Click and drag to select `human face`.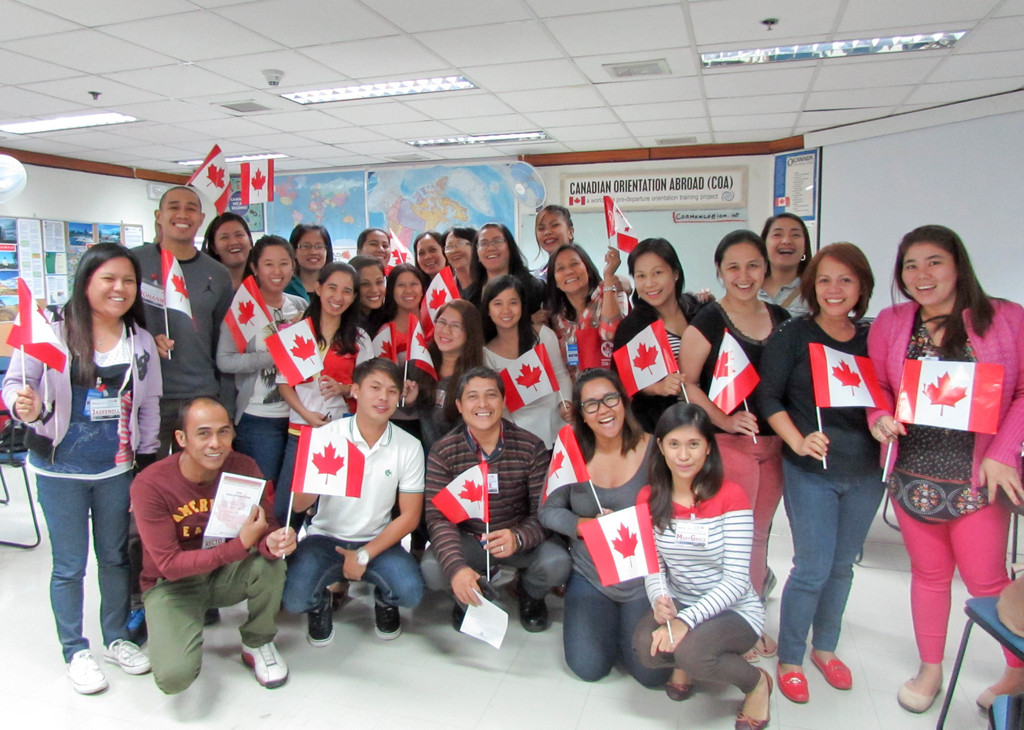
Selection: {"x1": 360, "y1": 232, "x2": 390, "y2": 263}.
